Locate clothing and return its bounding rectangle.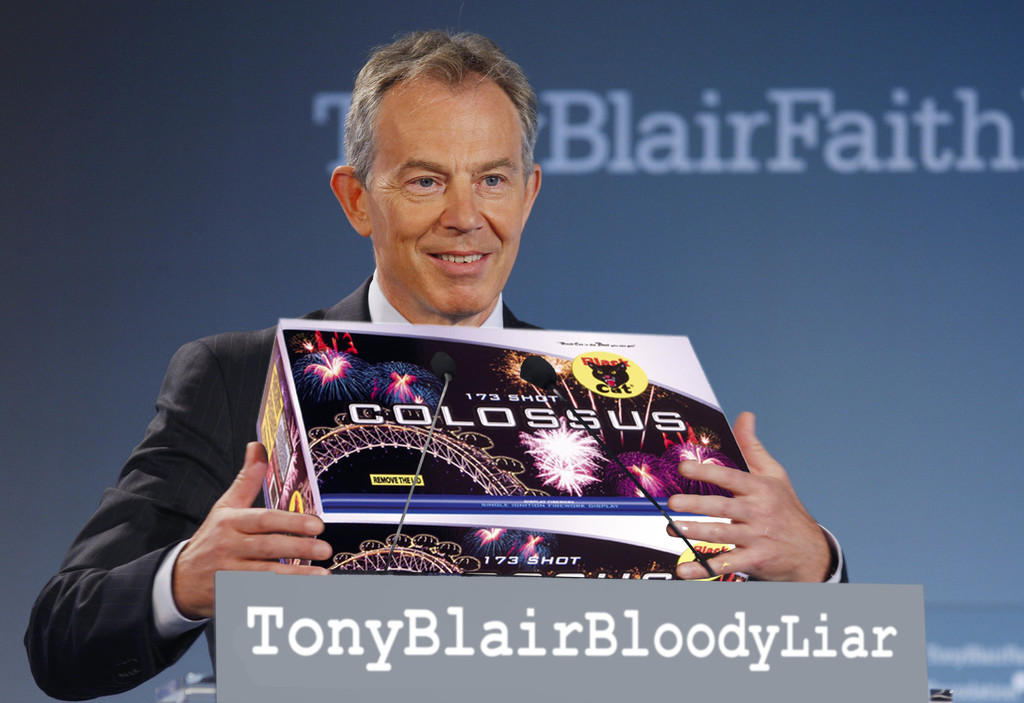
[25, 270, 847, 702].
